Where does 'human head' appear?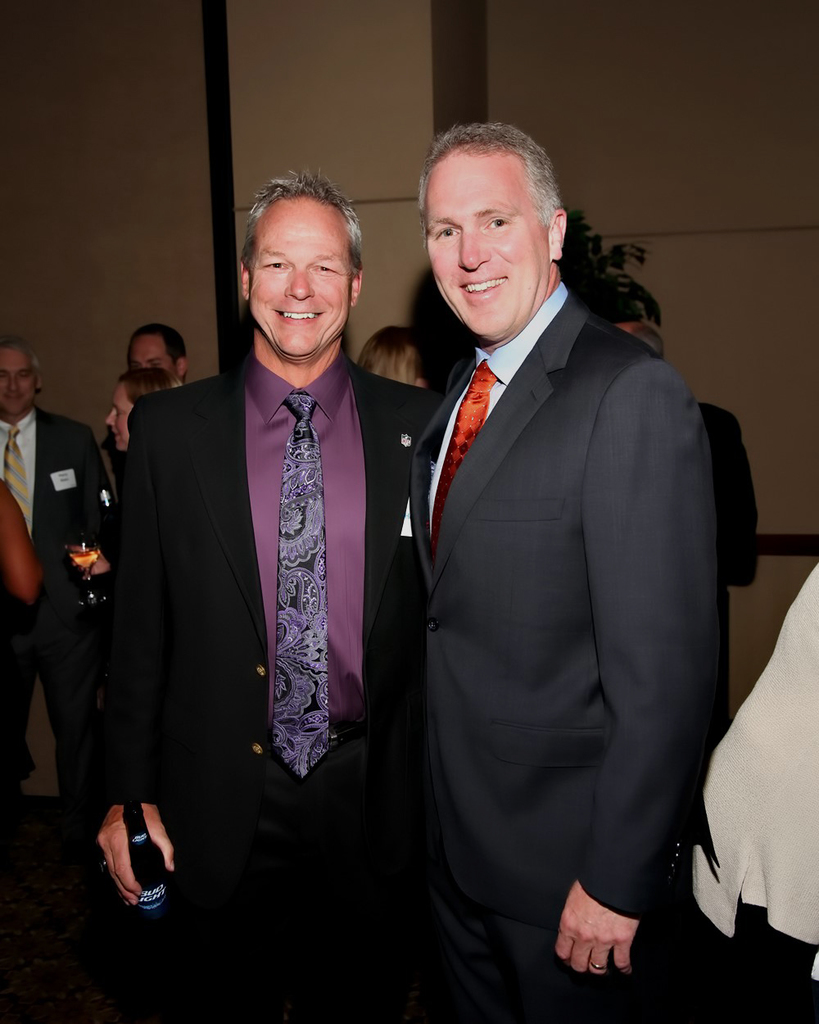
Appears at crop(0, 333, 43, 415).
